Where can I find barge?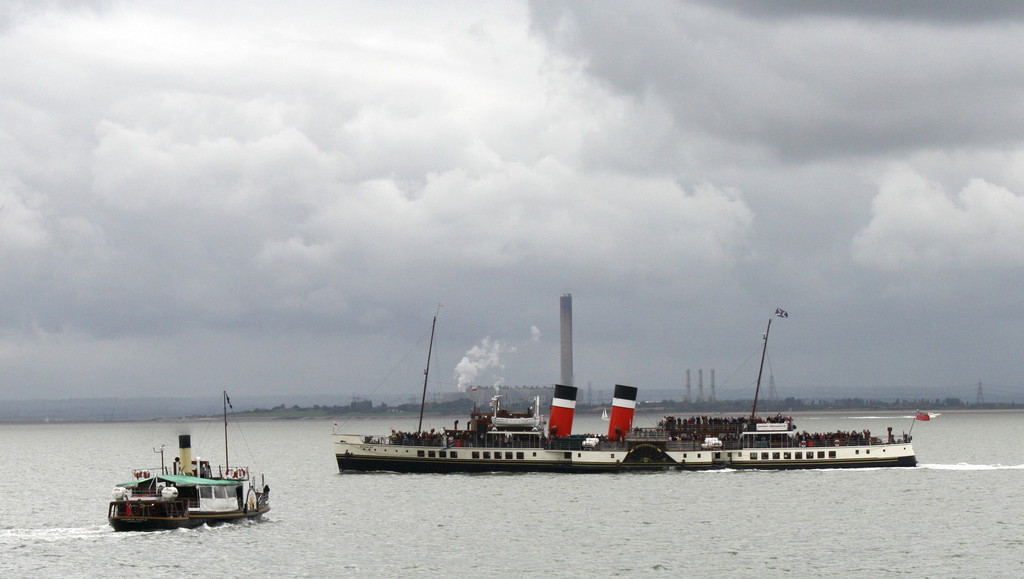
You can find it at l=333, t=308, r=937, b=473.
